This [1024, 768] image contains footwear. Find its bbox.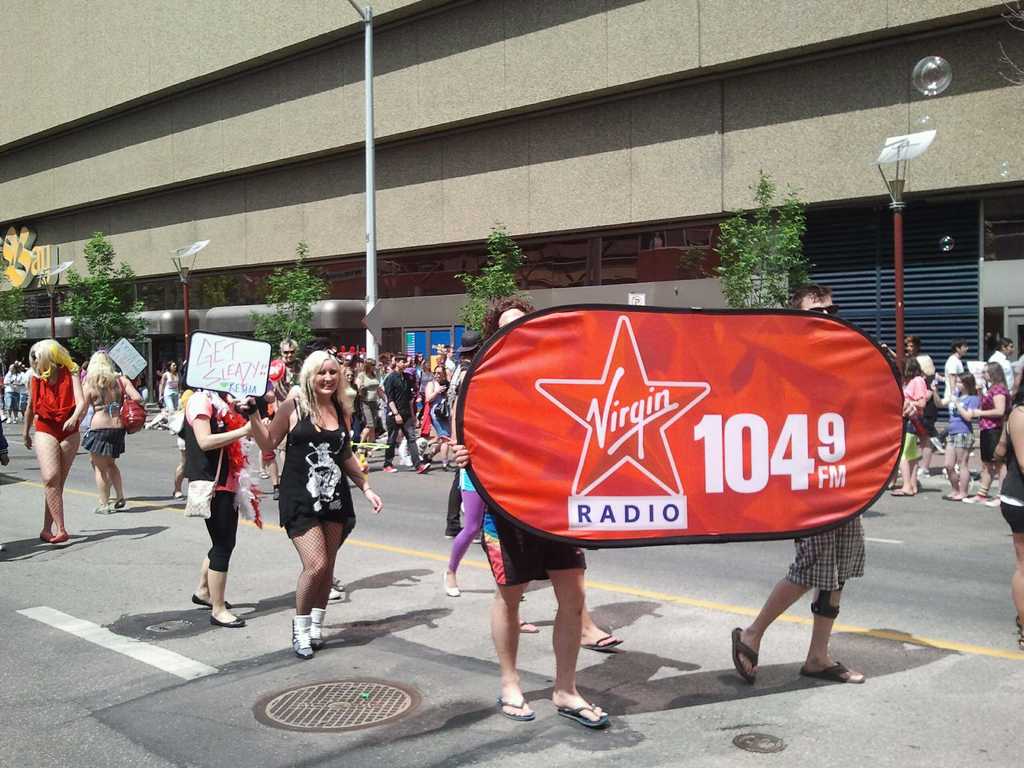
rect(578, 630, 622, 650).
